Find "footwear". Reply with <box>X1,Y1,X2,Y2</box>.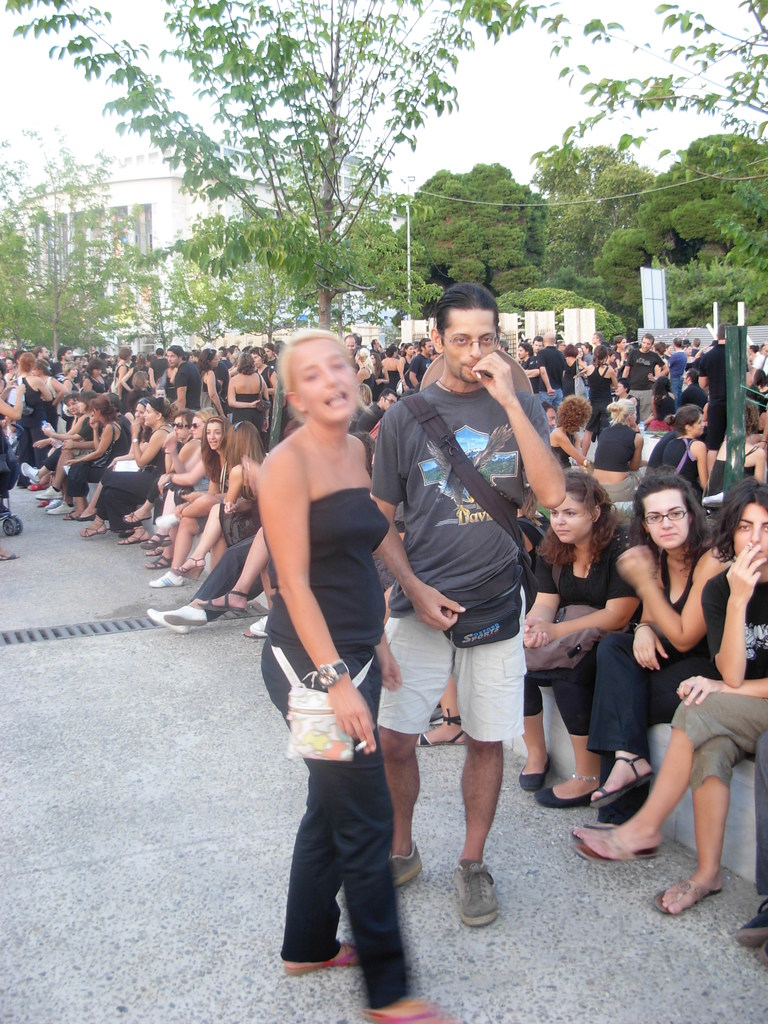
<box>650,879,735,913</box>.
